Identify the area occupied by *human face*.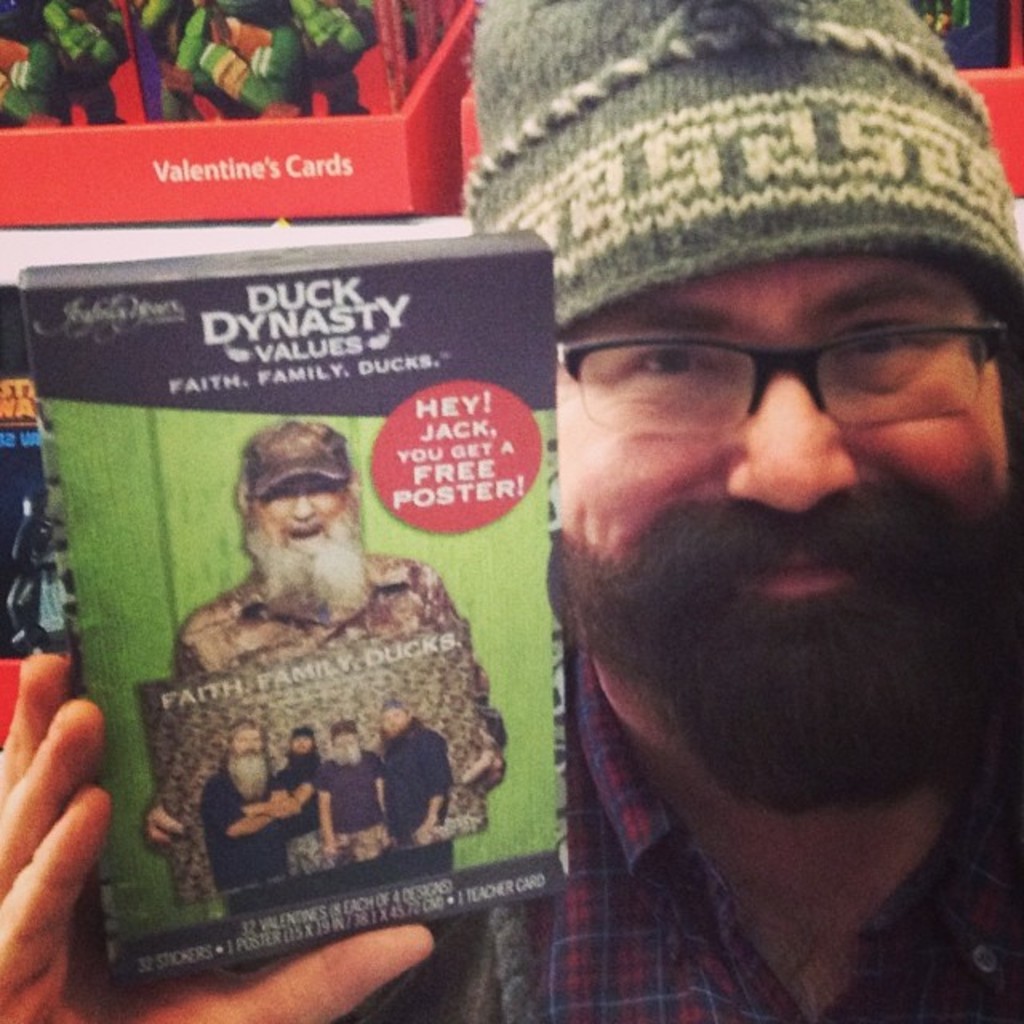
Area: [x1=558, y1=262, x2=1016, y2=795].
